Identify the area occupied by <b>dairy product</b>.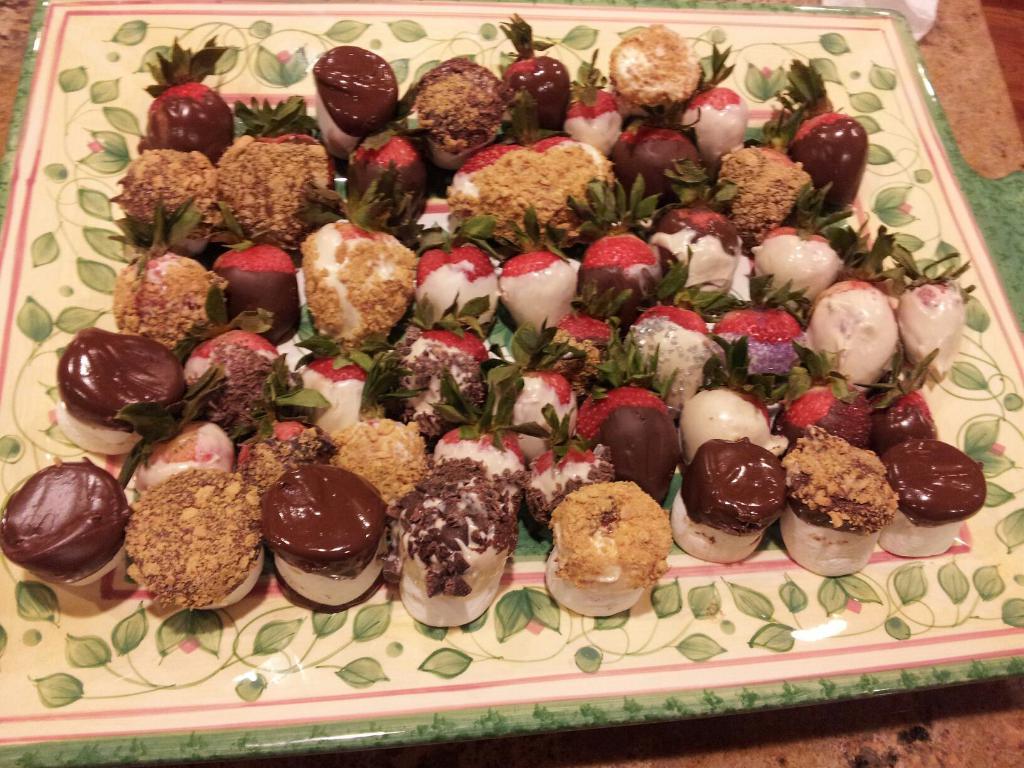
Area: <bbox>309, 42, 399, 158</bbox>.
